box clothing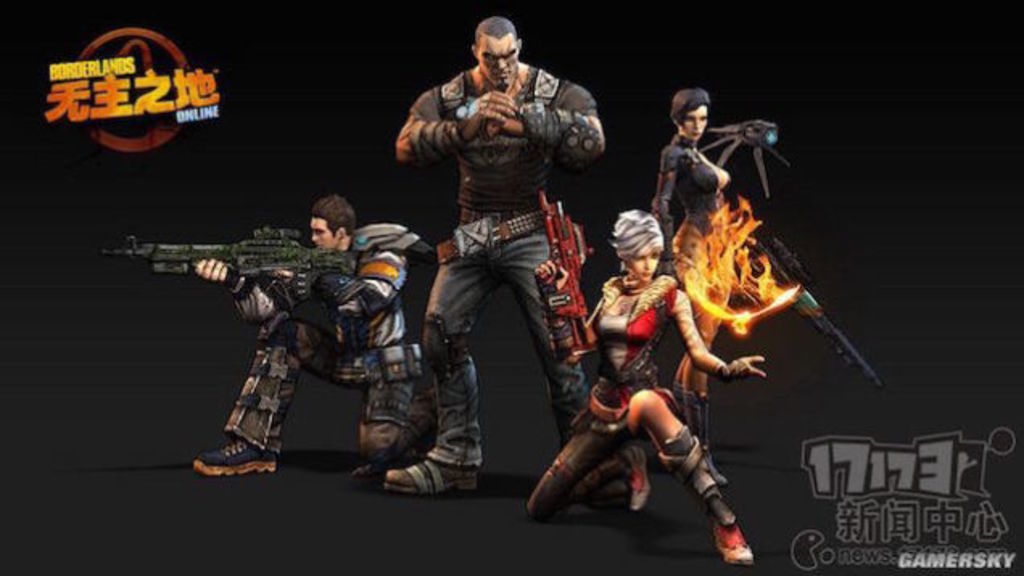
403,10,601,473
